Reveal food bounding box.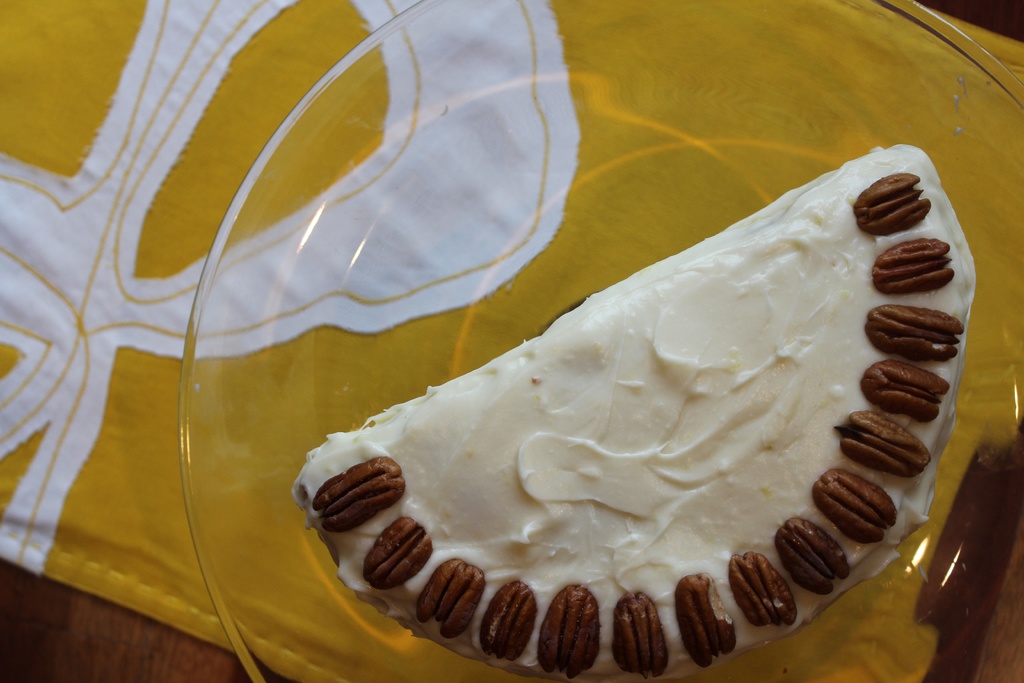
Revealed: left=833, top=409, right=929, bottom=479.
